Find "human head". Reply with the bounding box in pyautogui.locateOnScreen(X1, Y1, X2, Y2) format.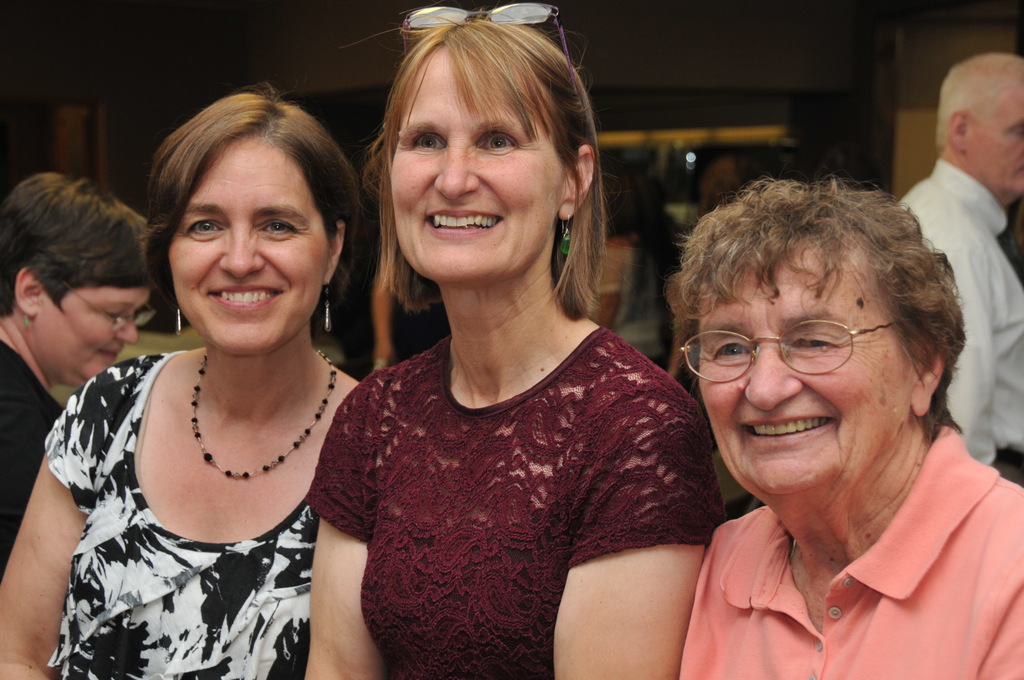
pyautogui.locateOnScreen(944, 56, 1023, 207).
